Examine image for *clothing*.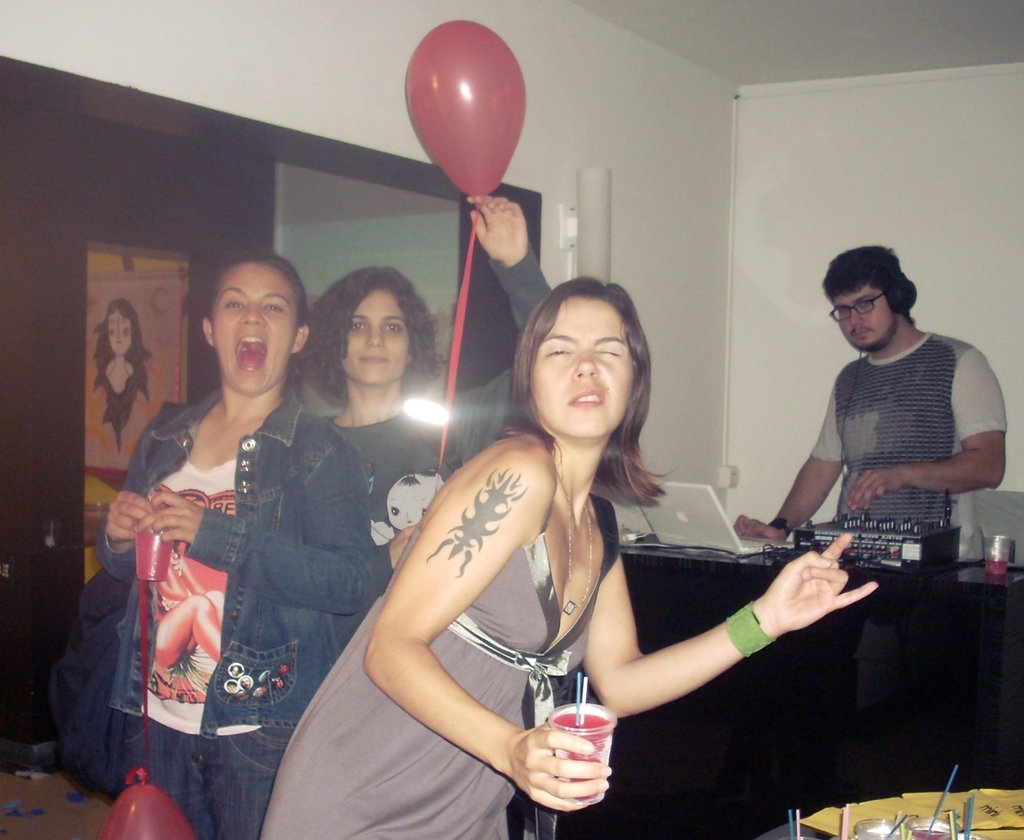
Examination result: <region>801, 322, 1016, 563</region>.
